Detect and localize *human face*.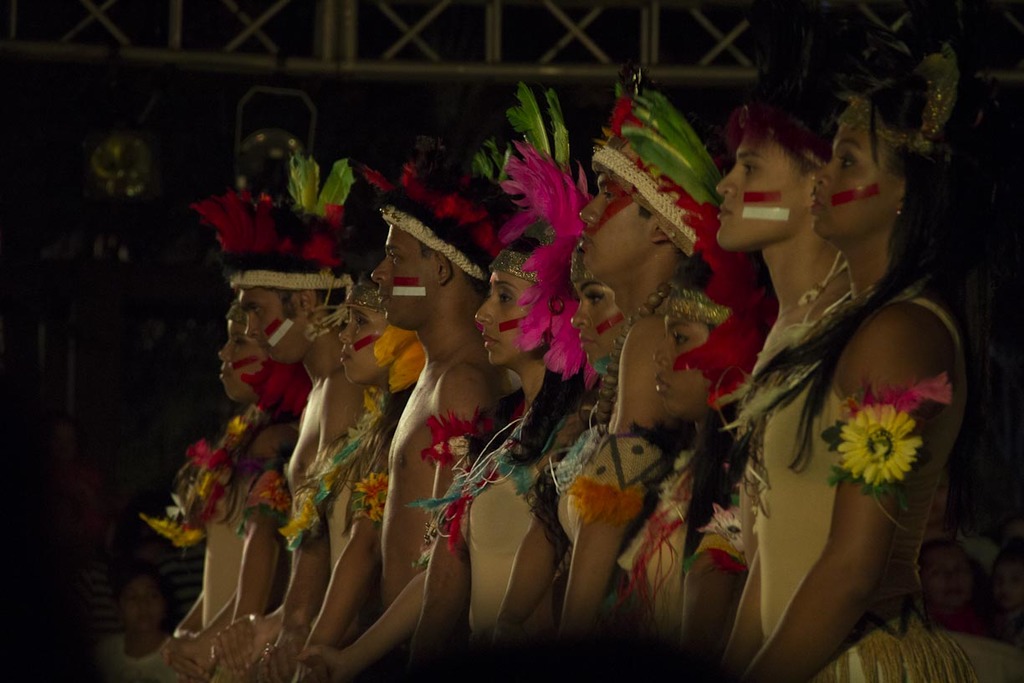
Localized at bbox=[219, 316, 268, 405].
